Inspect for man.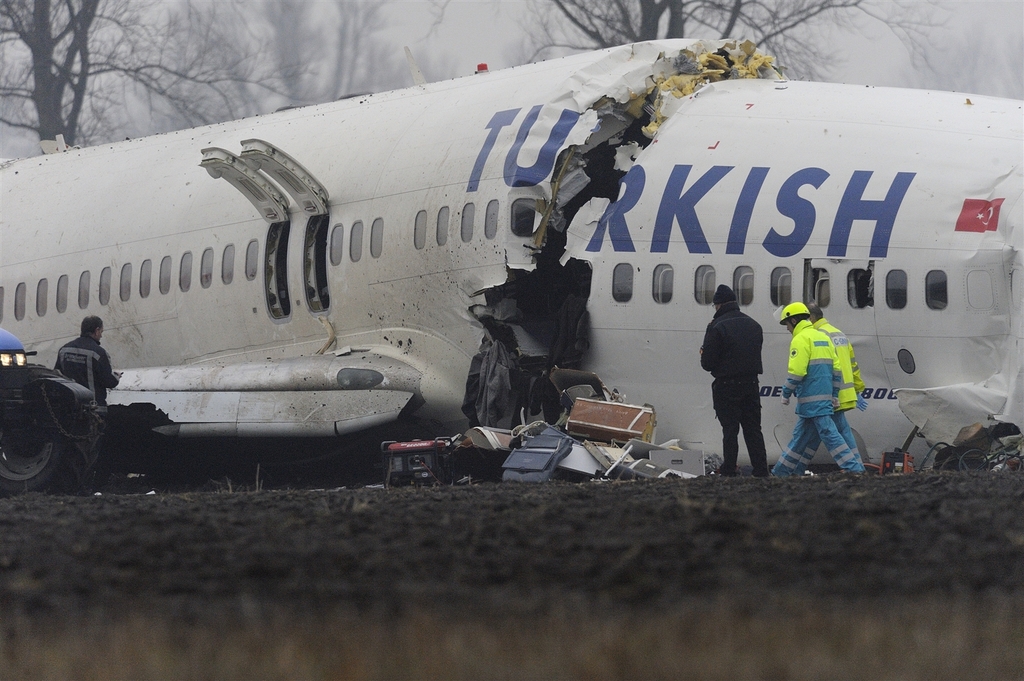
Inspection: 793:300:865:472.
